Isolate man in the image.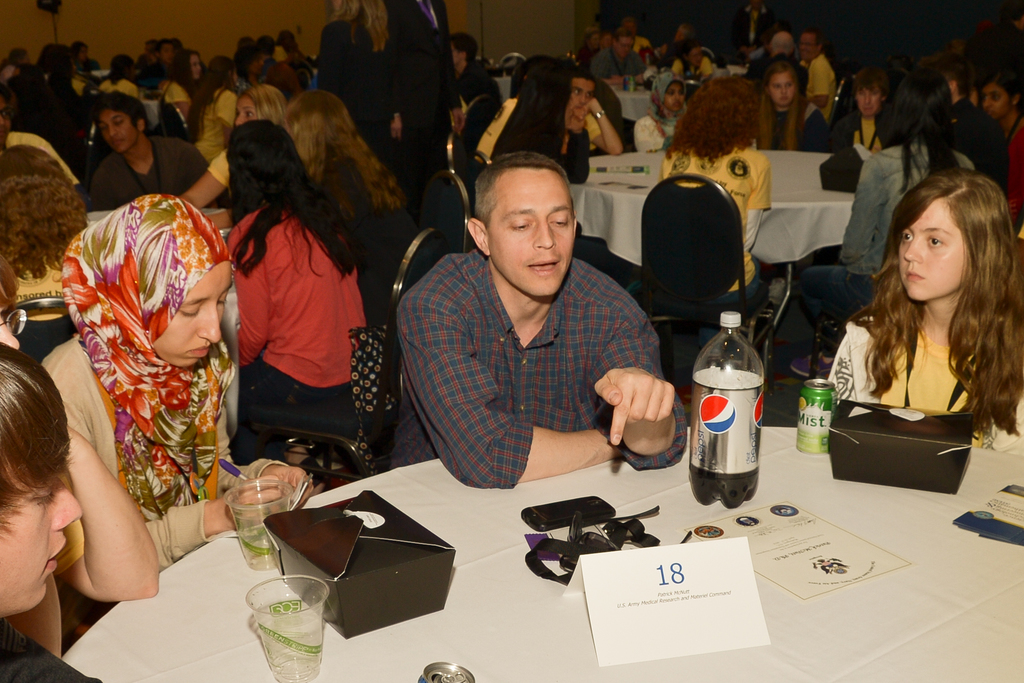
Isolated region: box=[0, 95, 75, 186].
